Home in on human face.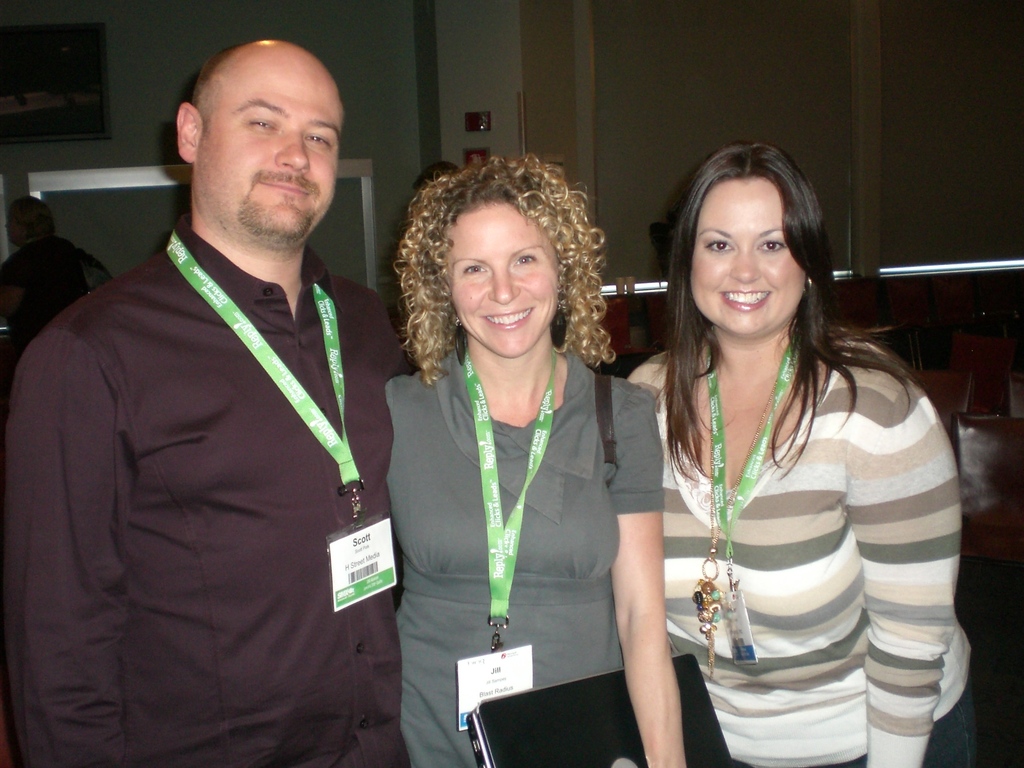
Homed in at [left=676, top=156, right=830, bottom=349].
